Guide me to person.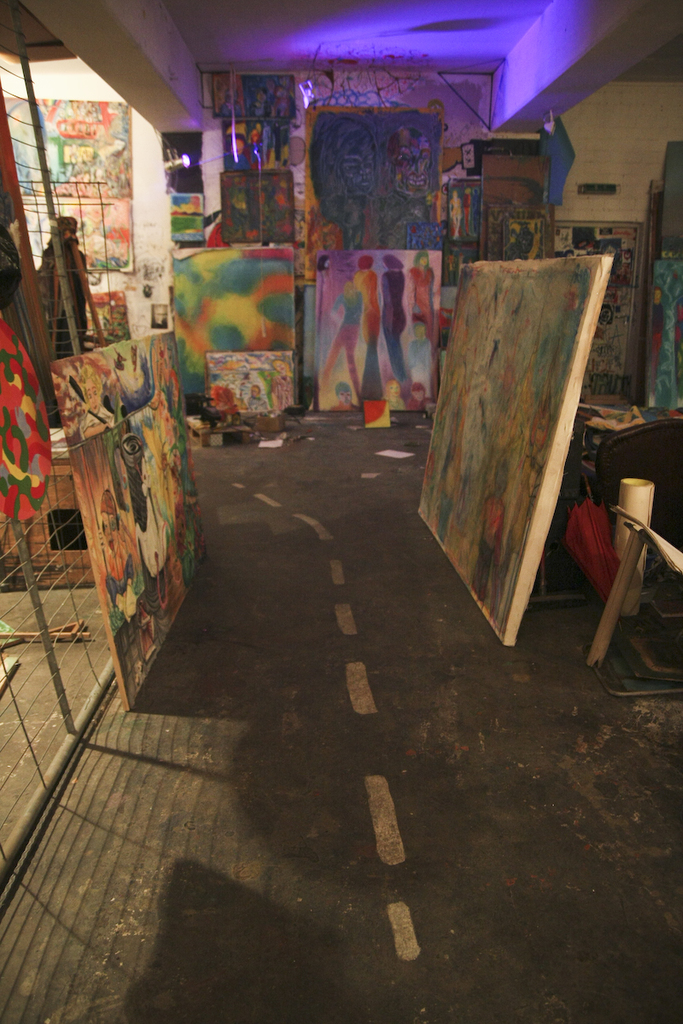
Guidance: 42,203,95,364.
